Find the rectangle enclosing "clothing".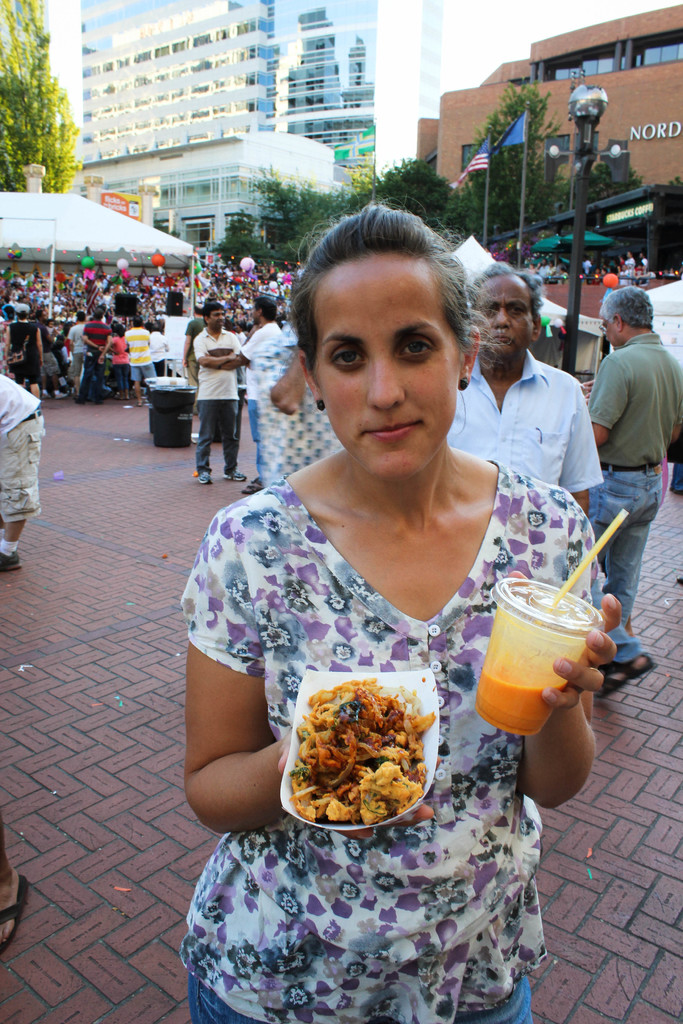
Rect(12, 313, 44, 369).
